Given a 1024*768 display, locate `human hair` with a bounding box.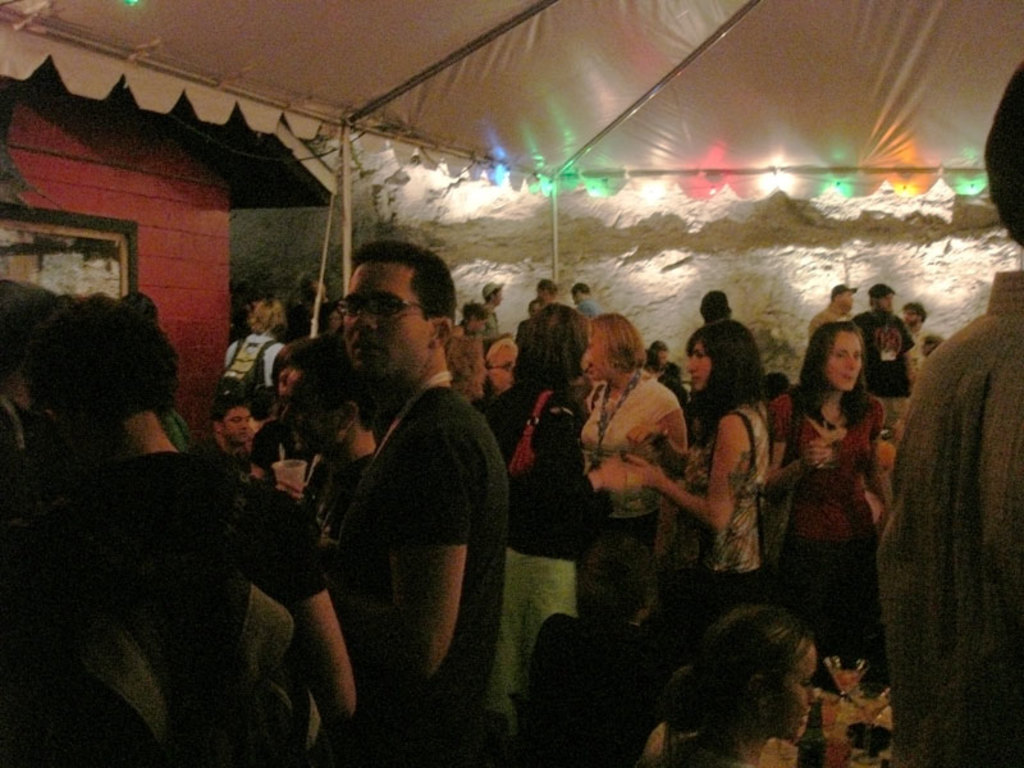
Located: 867 291 887 316.
